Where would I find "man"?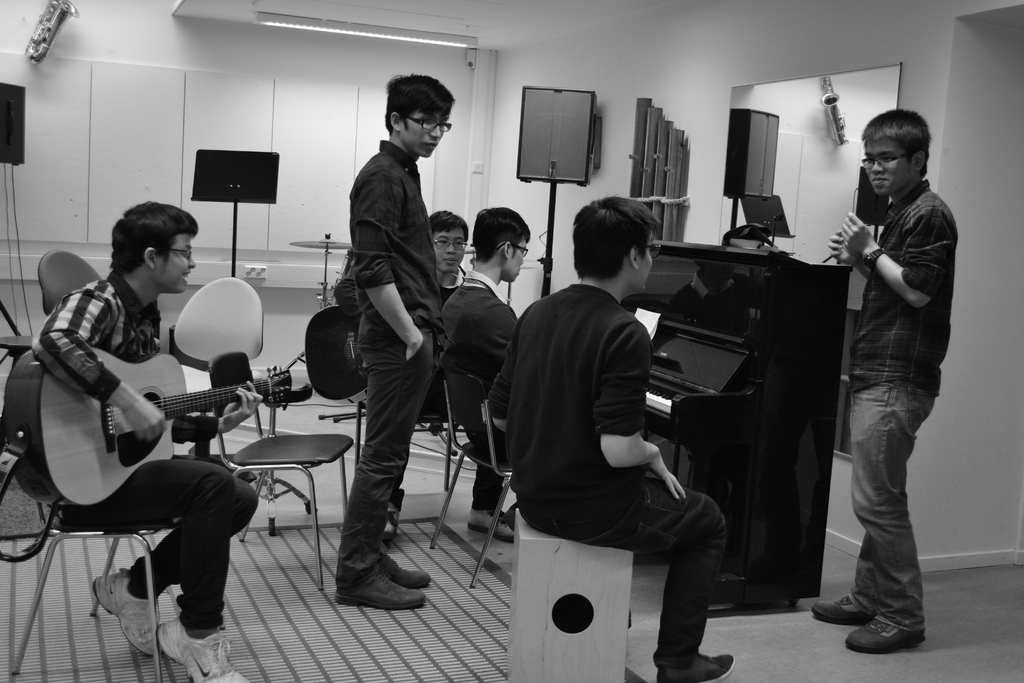
At 439/209/525/547.
